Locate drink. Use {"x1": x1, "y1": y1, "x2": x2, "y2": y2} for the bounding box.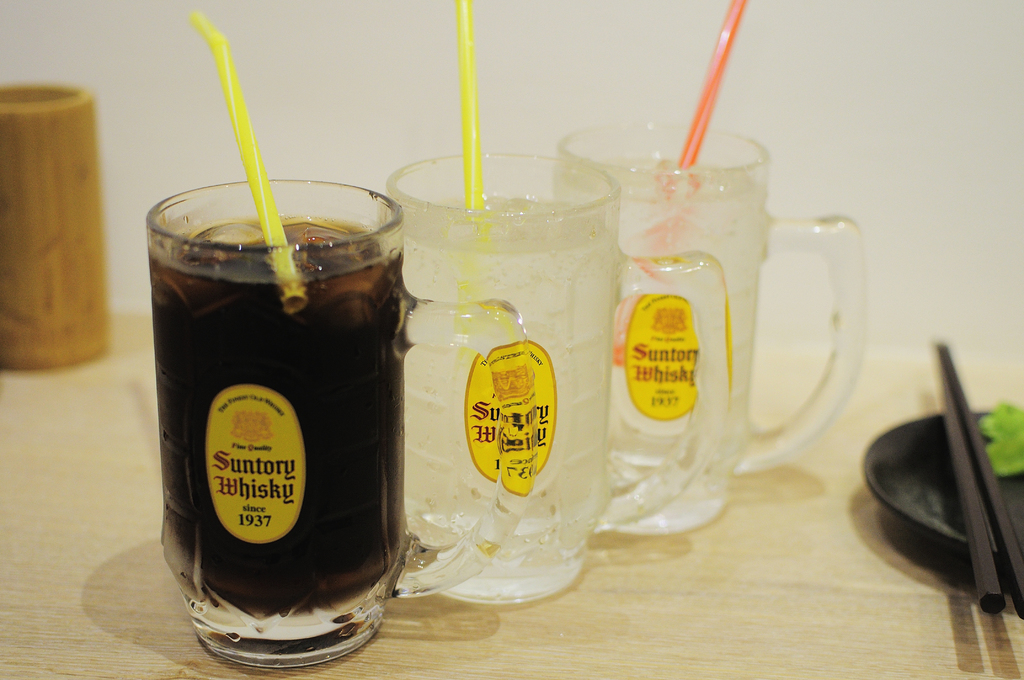
{"x1": 592, "y1": 168, "x2": 767, "y2": 511}.
